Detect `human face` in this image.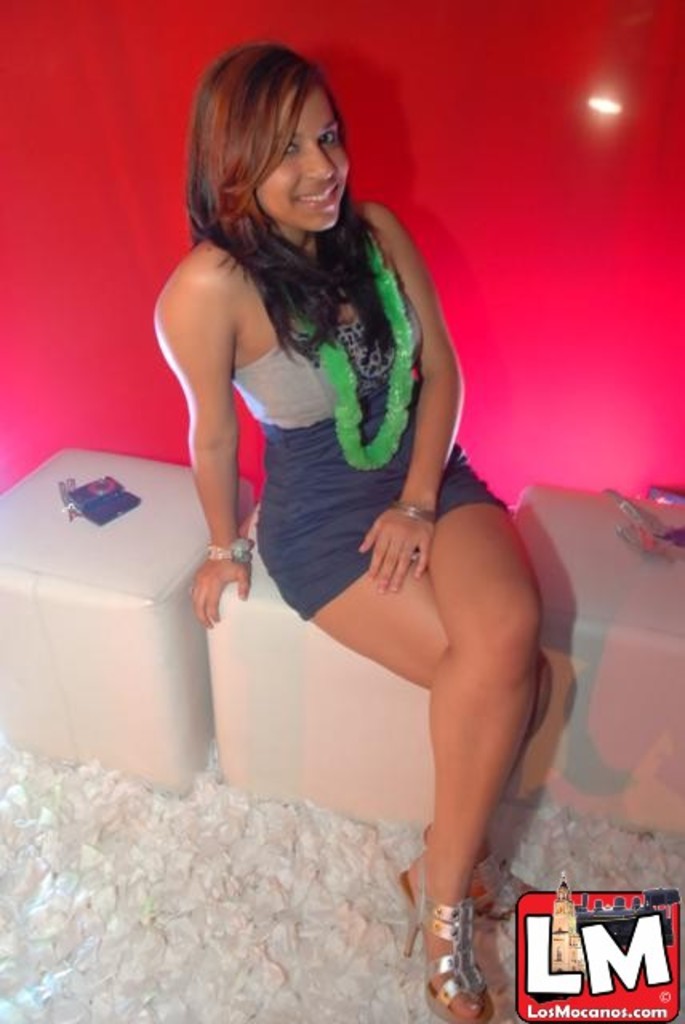
Detection: detection(250, 86, 346, 229).
